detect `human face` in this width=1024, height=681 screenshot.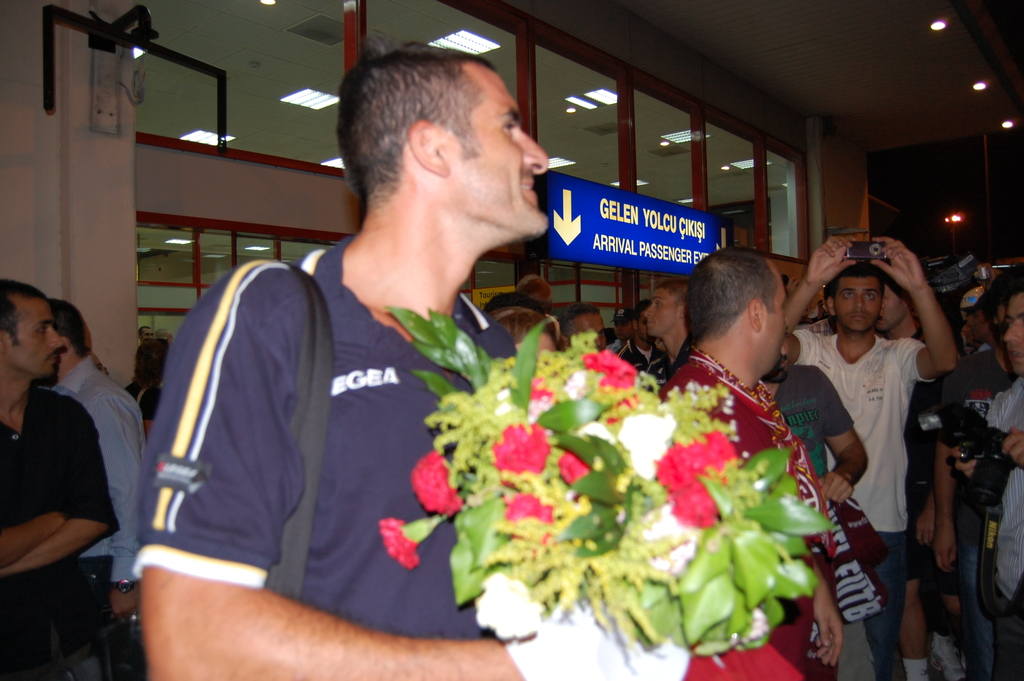
Detection: bbox=(644, 290, 680, 336).
